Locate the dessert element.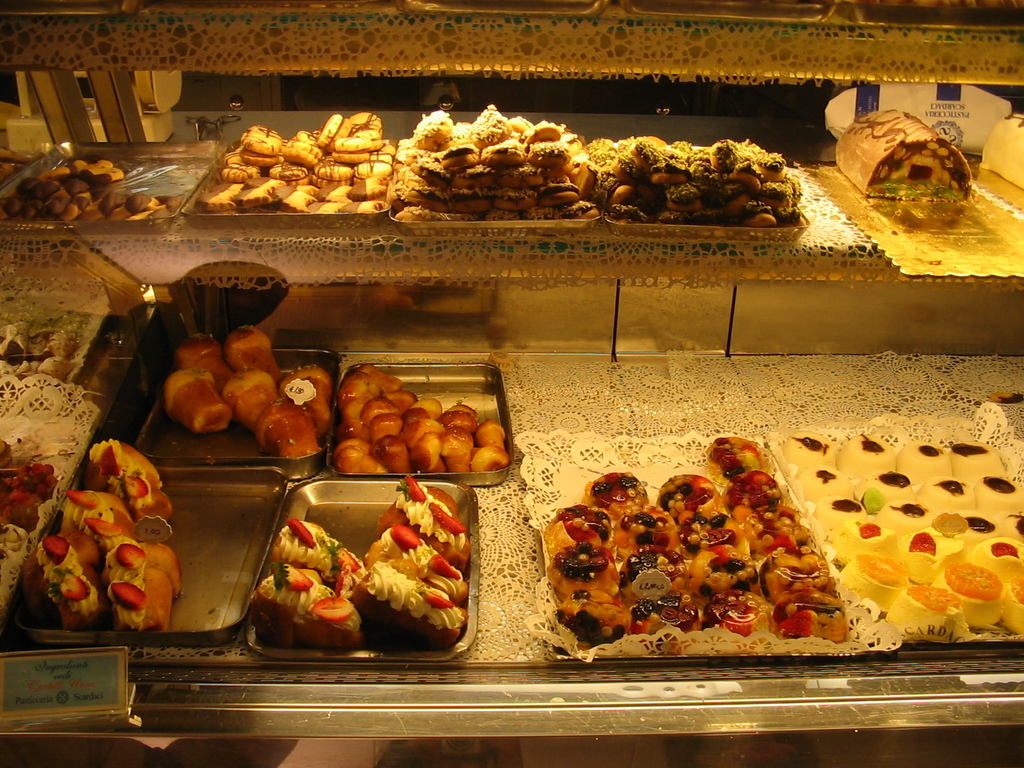
Element bbox: (364,395,400,430).
